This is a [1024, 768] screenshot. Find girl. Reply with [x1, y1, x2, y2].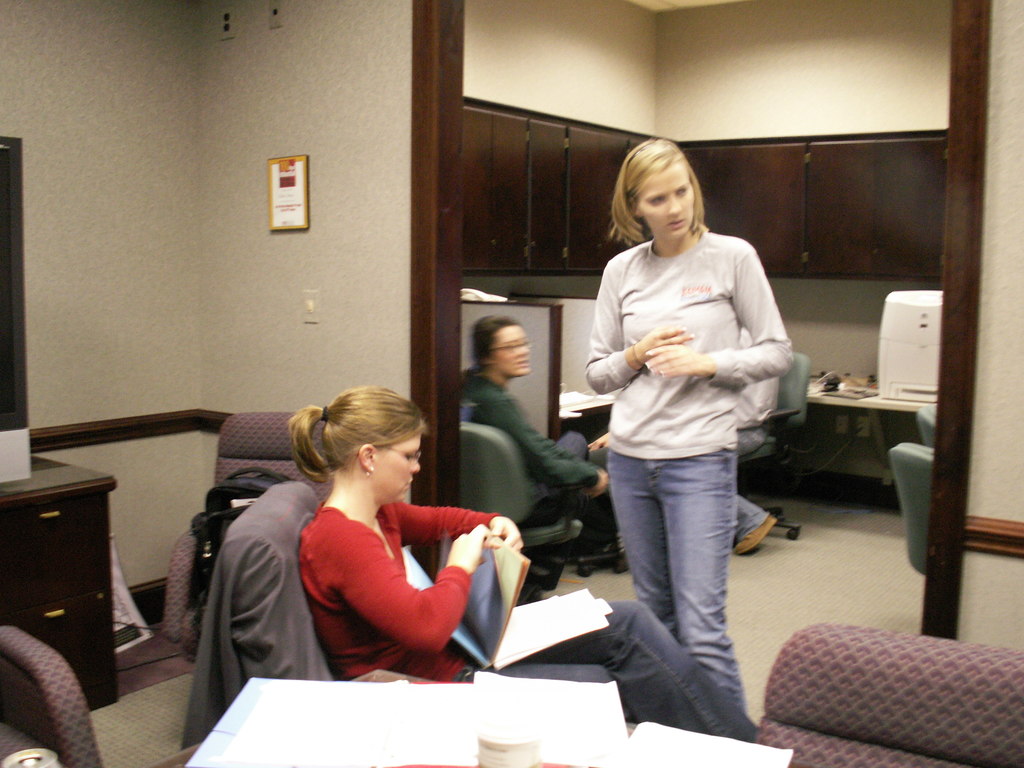
[281, 384, 756, 741].
